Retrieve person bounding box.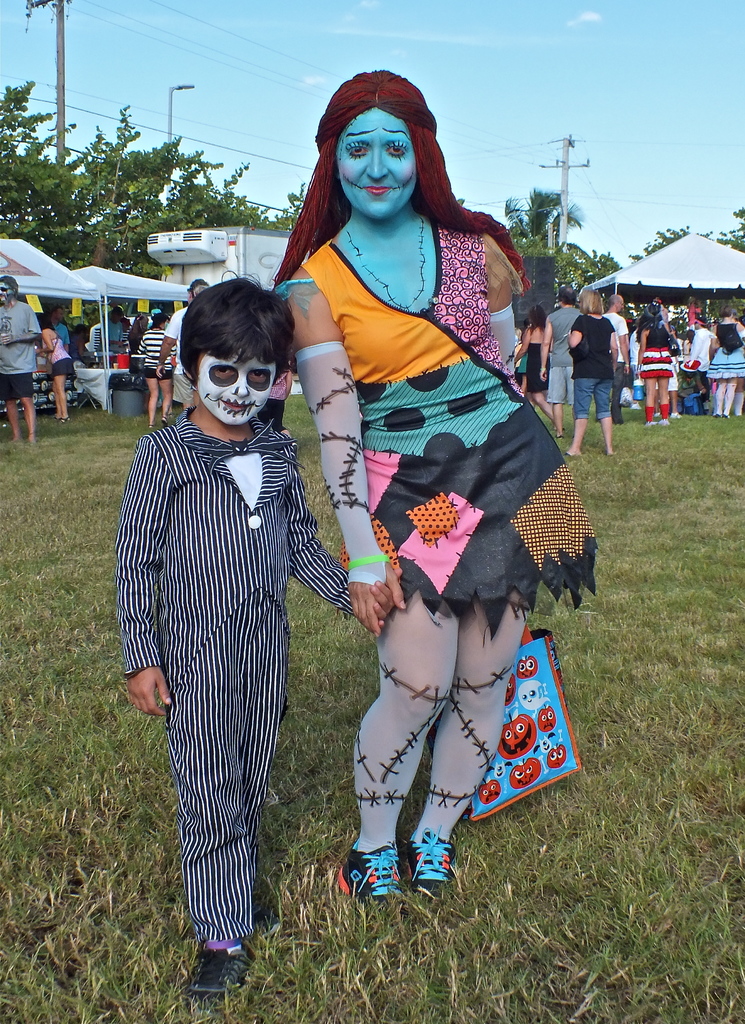
Bounding box: box=[156, 276, 206, 408].
